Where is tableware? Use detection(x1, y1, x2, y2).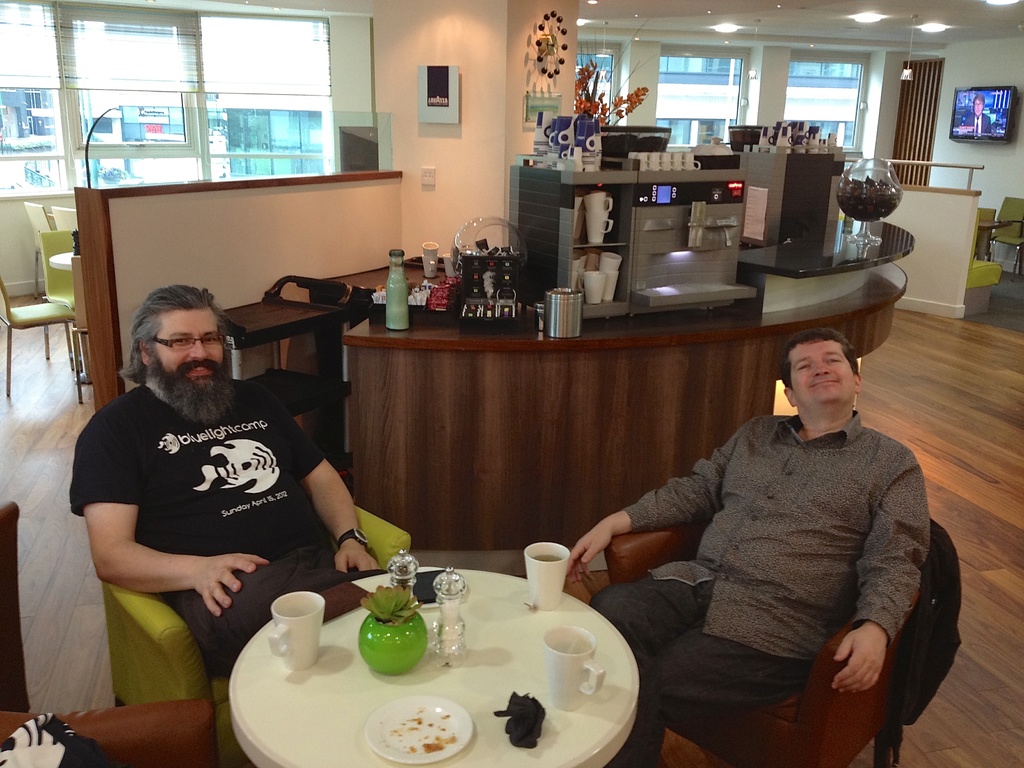
detection(356, 582, 430, 675).
